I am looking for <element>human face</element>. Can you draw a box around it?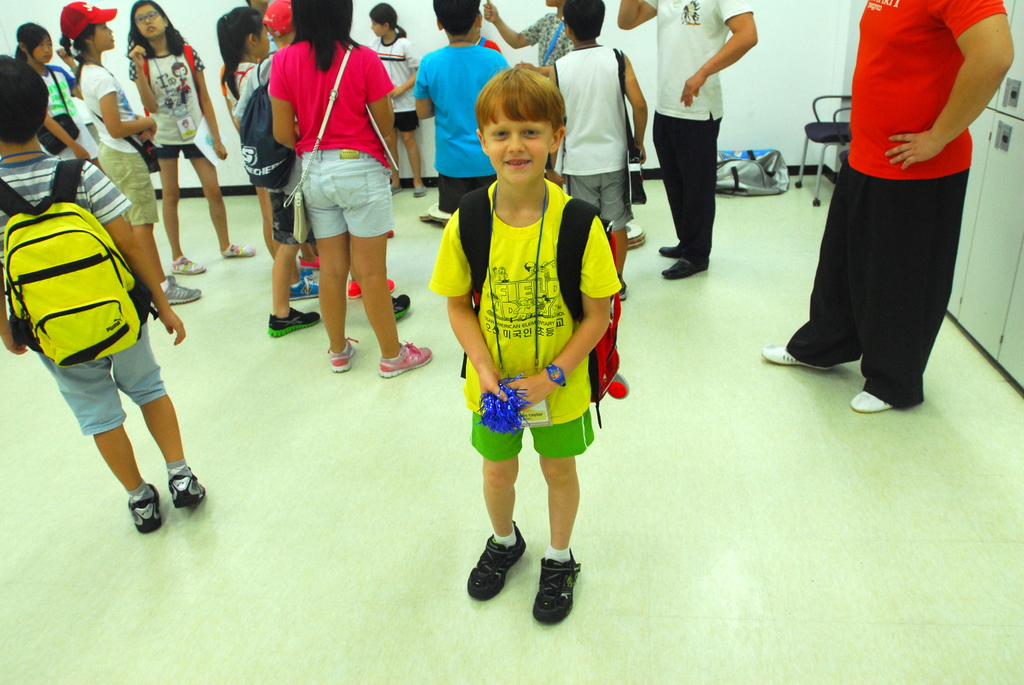
Sure, the bounding box is rect(137, 4, 162, 38).
